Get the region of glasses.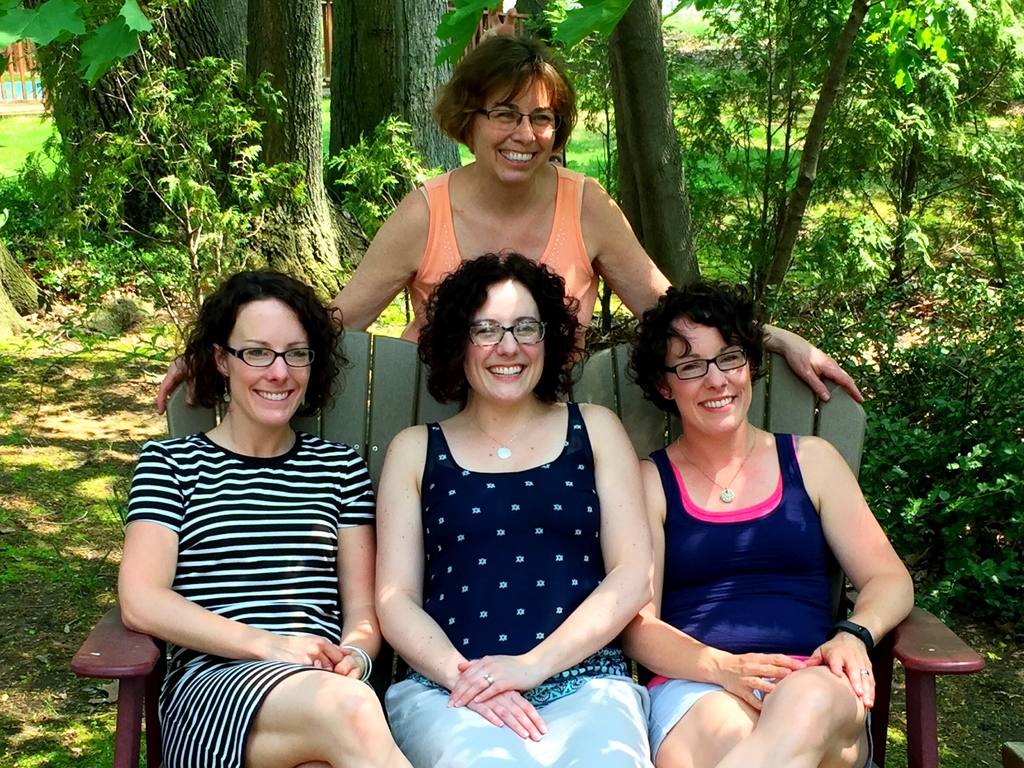
bbox=(216, 342, 323, 367).
